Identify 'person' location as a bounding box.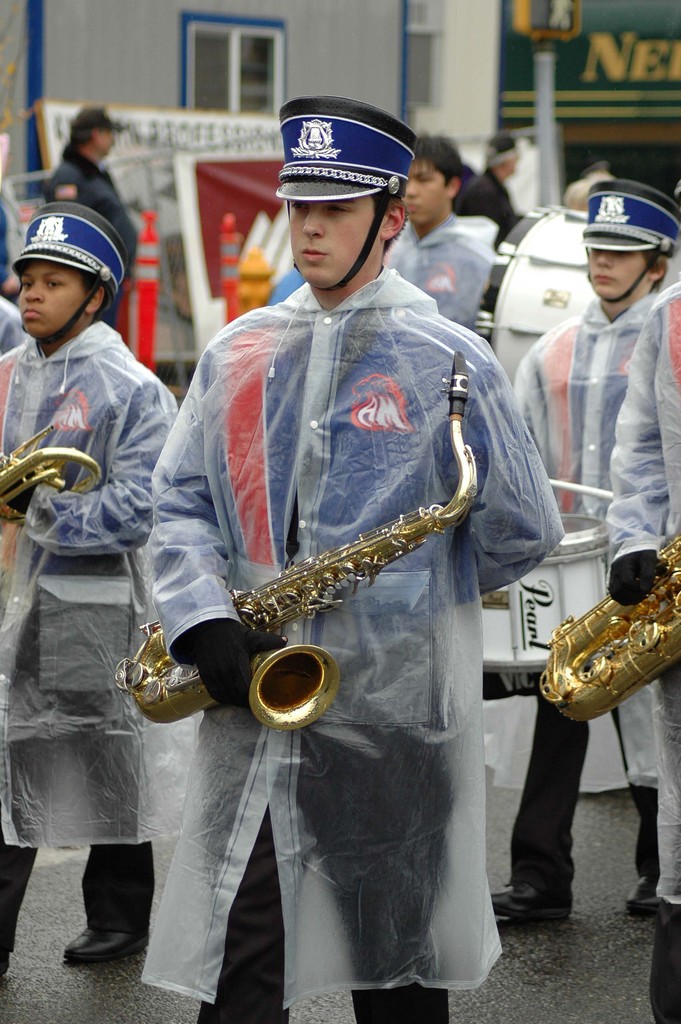
crop(37, 106, 140, 335).
